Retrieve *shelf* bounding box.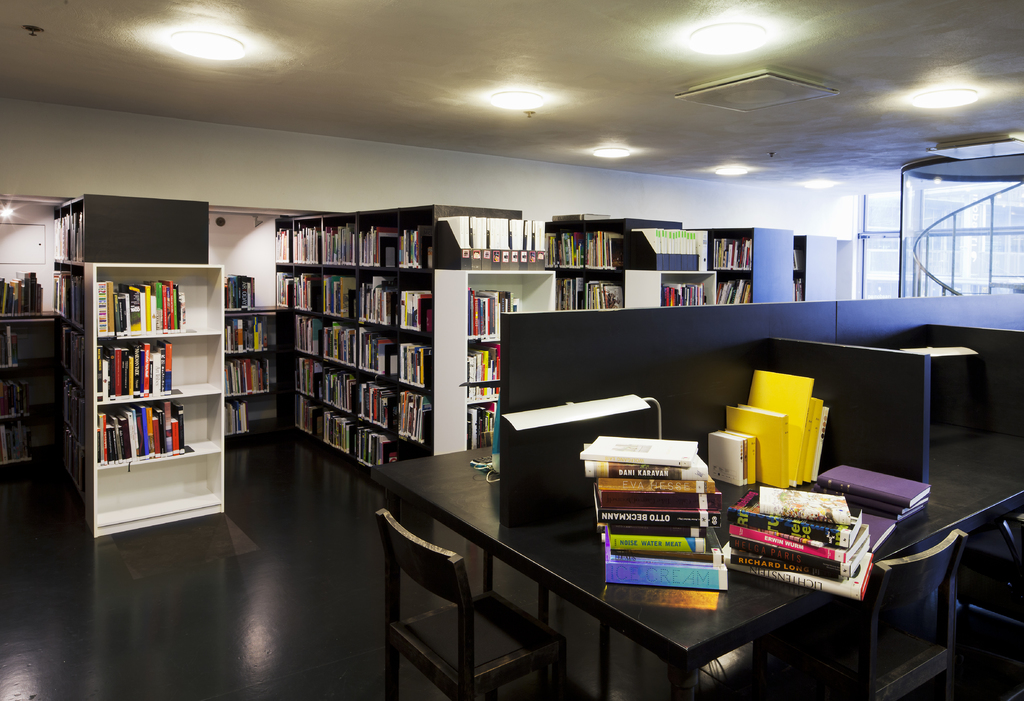
Bounding box: region(321, 275, 365, 319).
